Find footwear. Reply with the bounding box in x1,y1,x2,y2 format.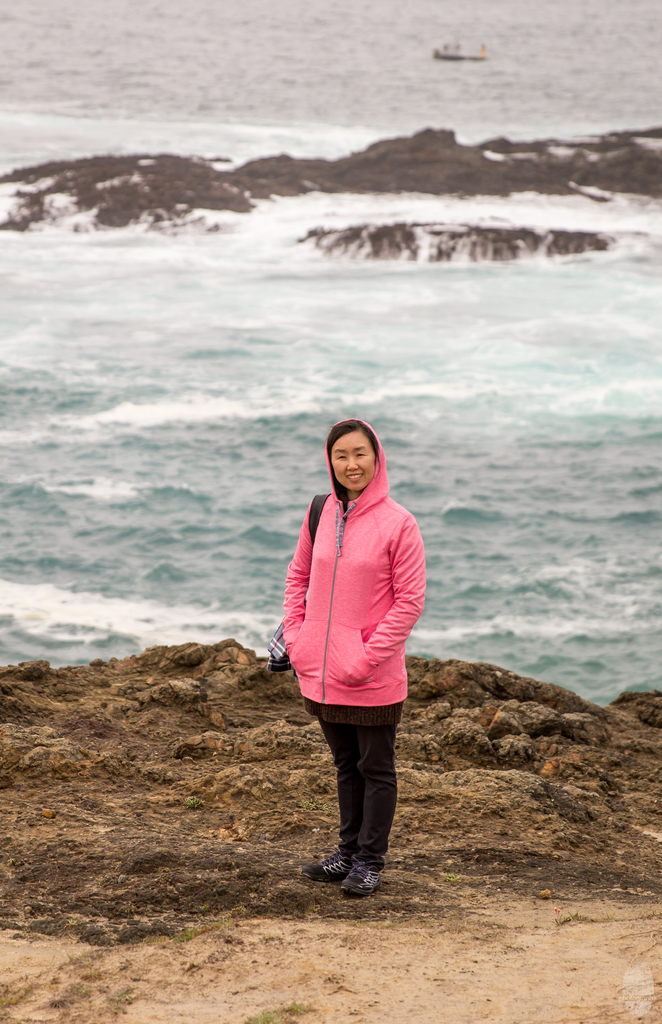
336,862,385,897.
